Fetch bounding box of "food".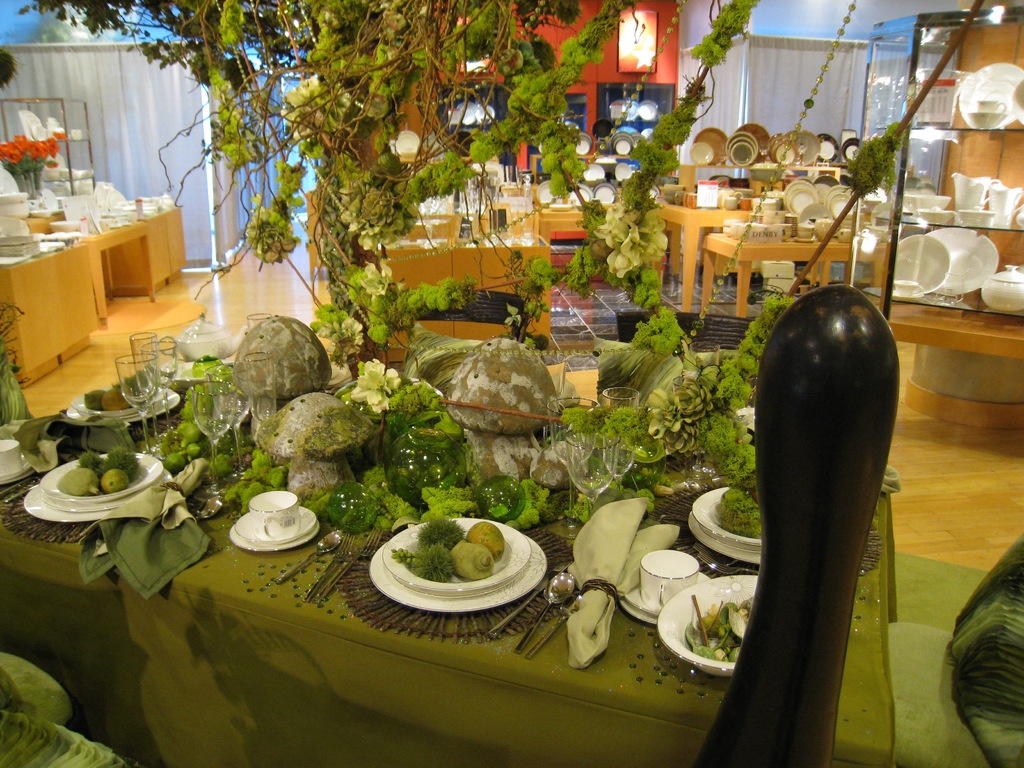
Bbox: bbox=(96, 444, 144, 484).
